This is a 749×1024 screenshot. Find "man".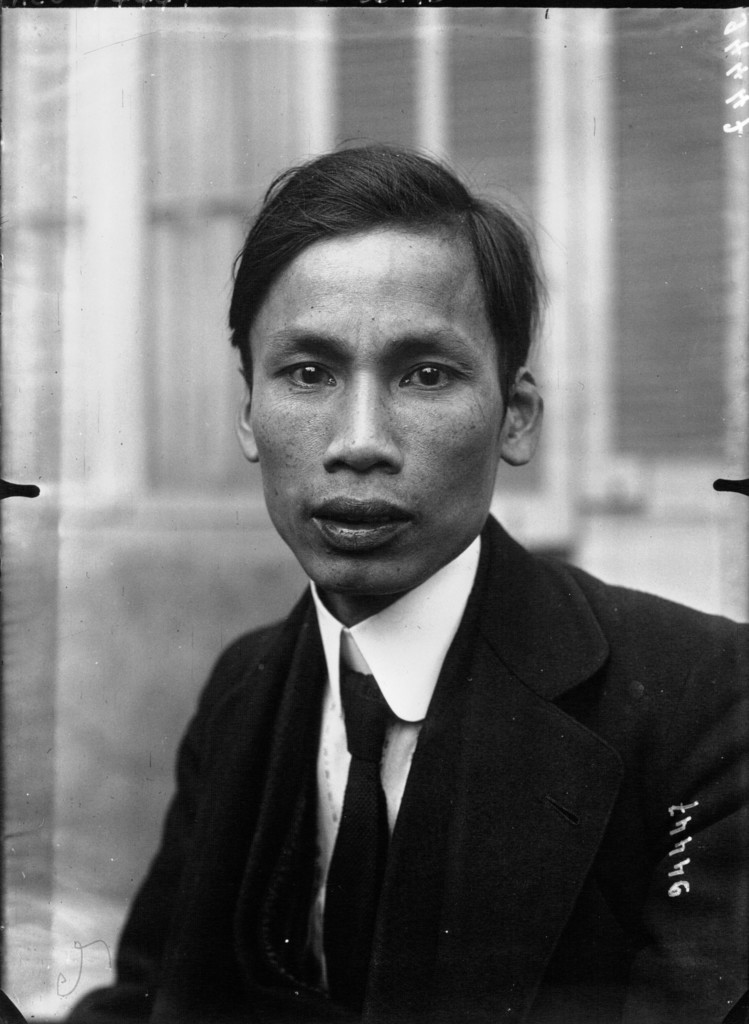
Bounding box: [68, 129, 748, 1023].
